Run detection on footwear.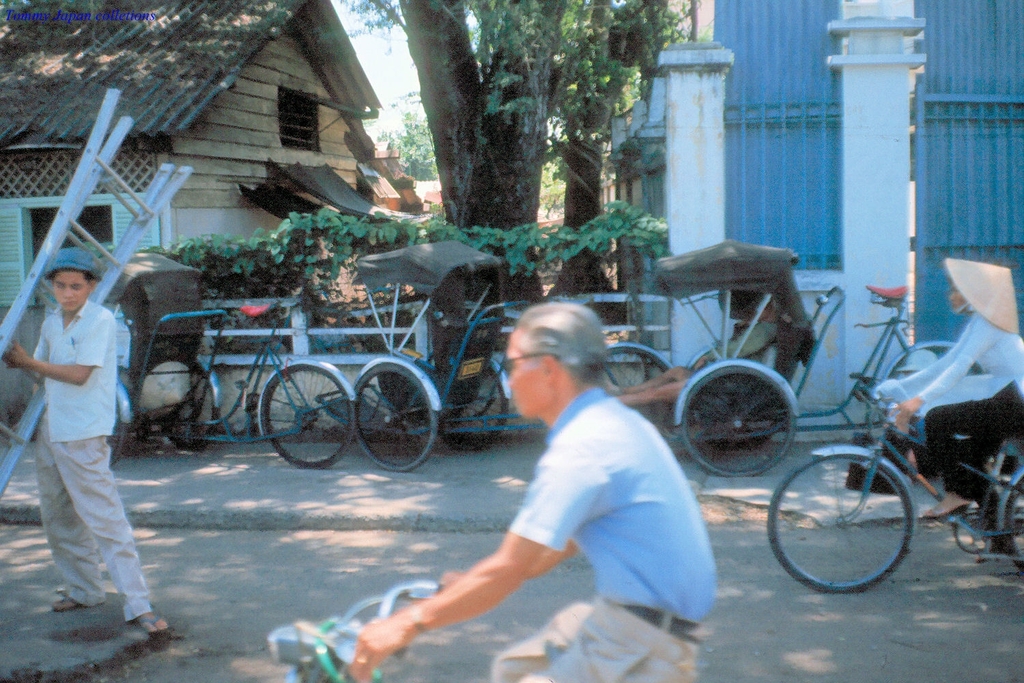
Result: x1=133, y1=608, x2=172, y2=639.
